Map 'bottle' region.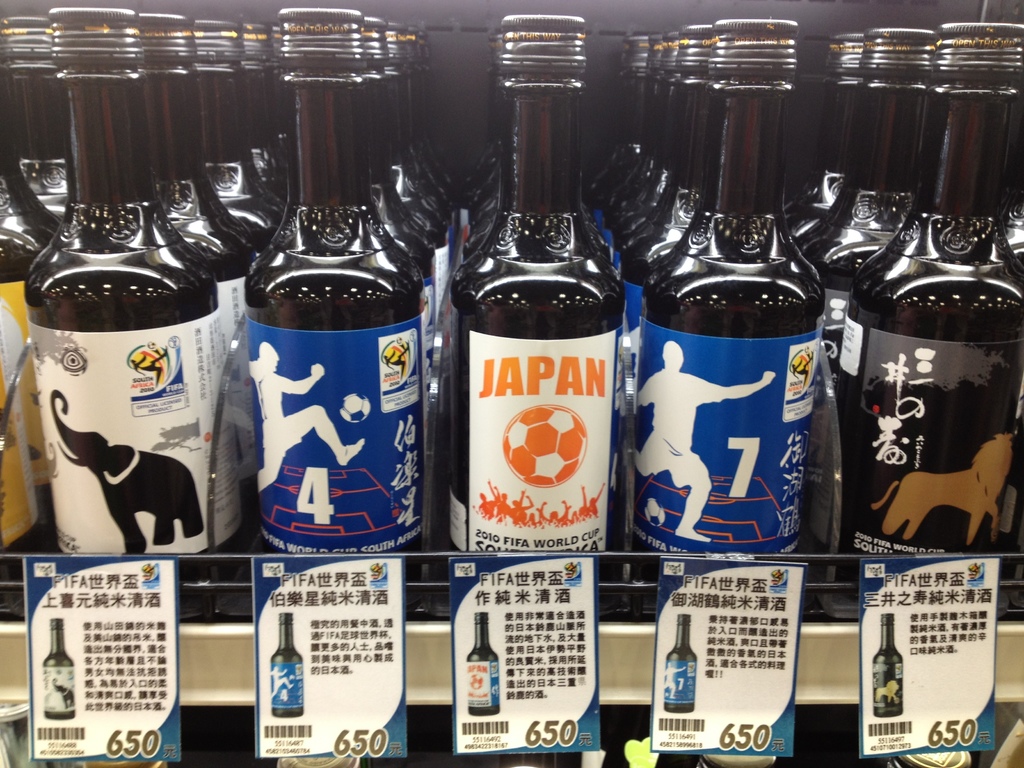
Mapped to left=604, top=17, right=735, bottom=513.
